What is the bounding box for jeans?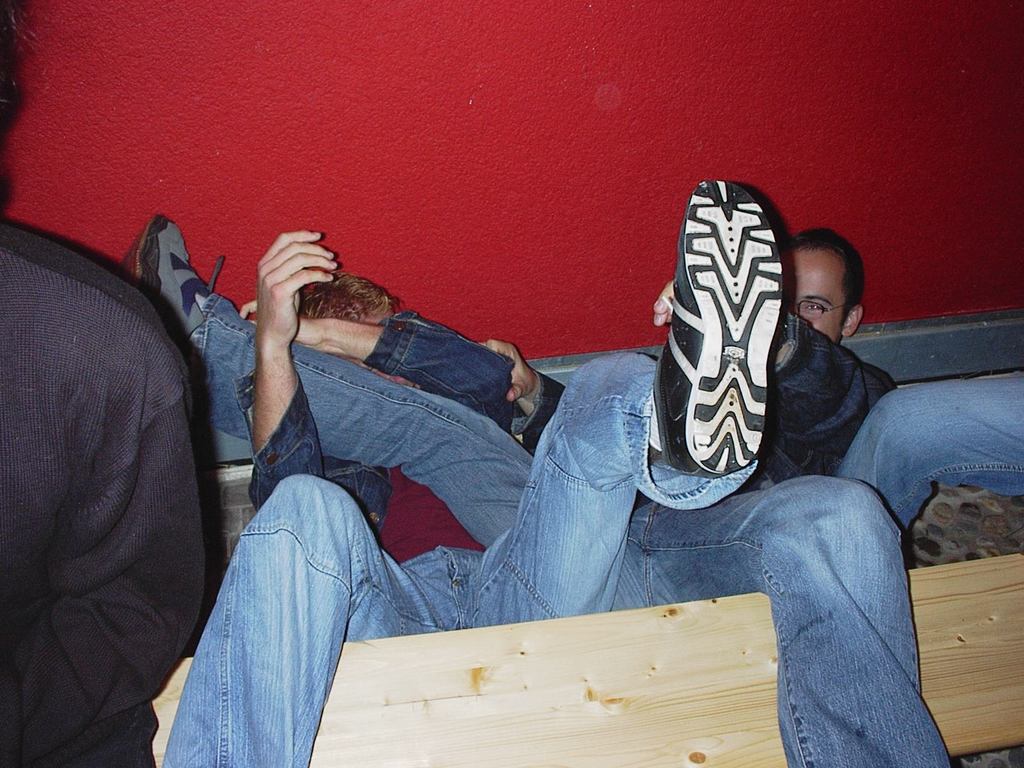
detection(158, 348, 766, 767).
